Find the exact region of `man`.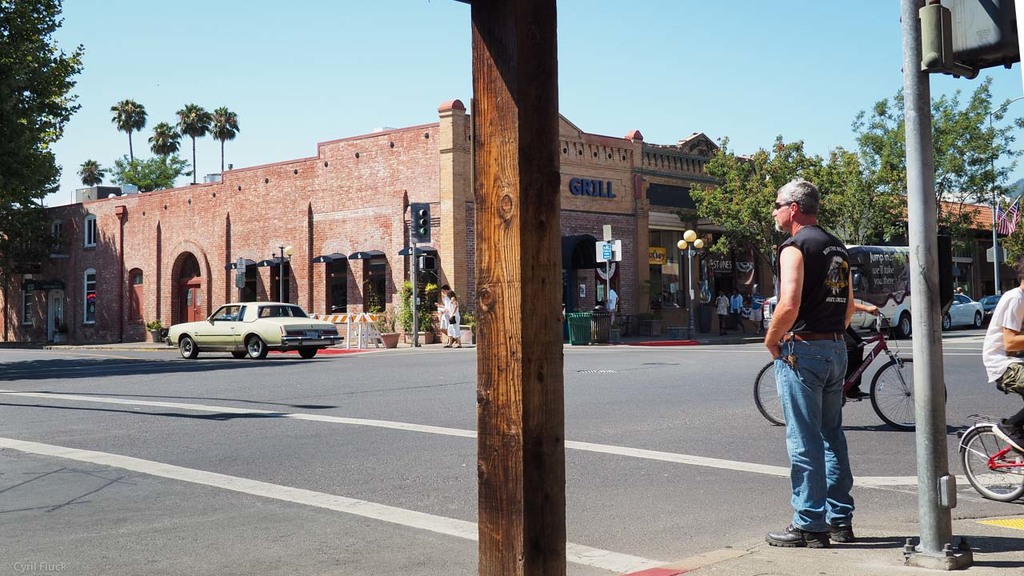
Exact region: select_region(978, 277, 1023, 393).
